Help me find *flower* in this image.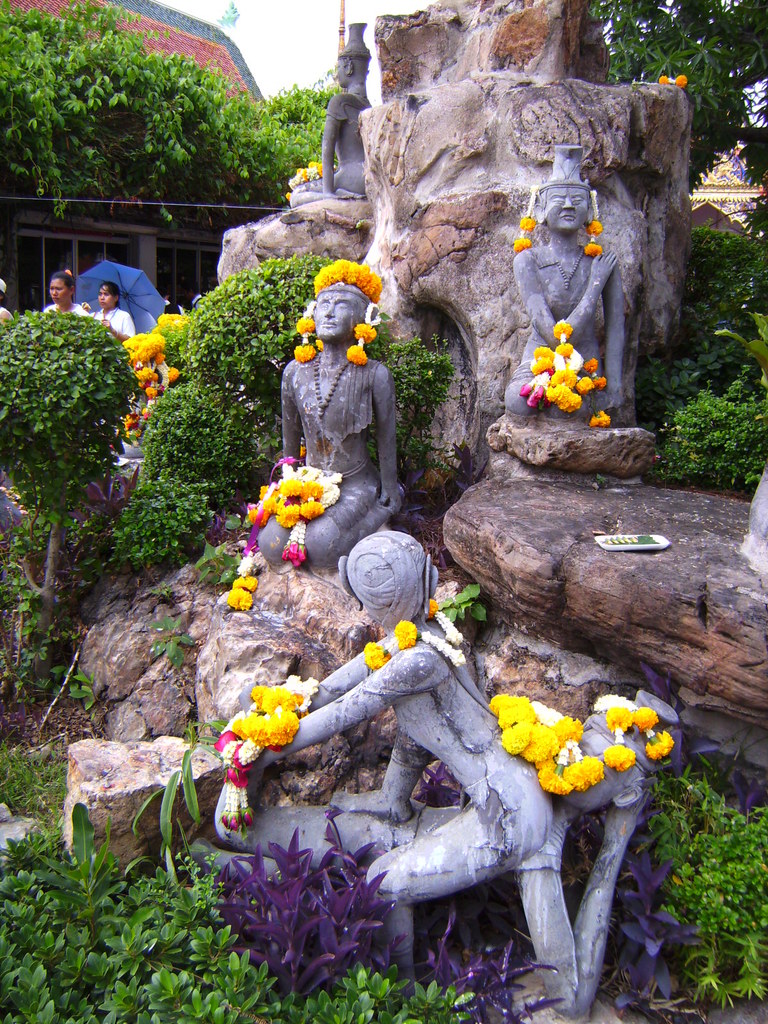
Found it: x1=235 y1=574 x2=259 y2=591.
